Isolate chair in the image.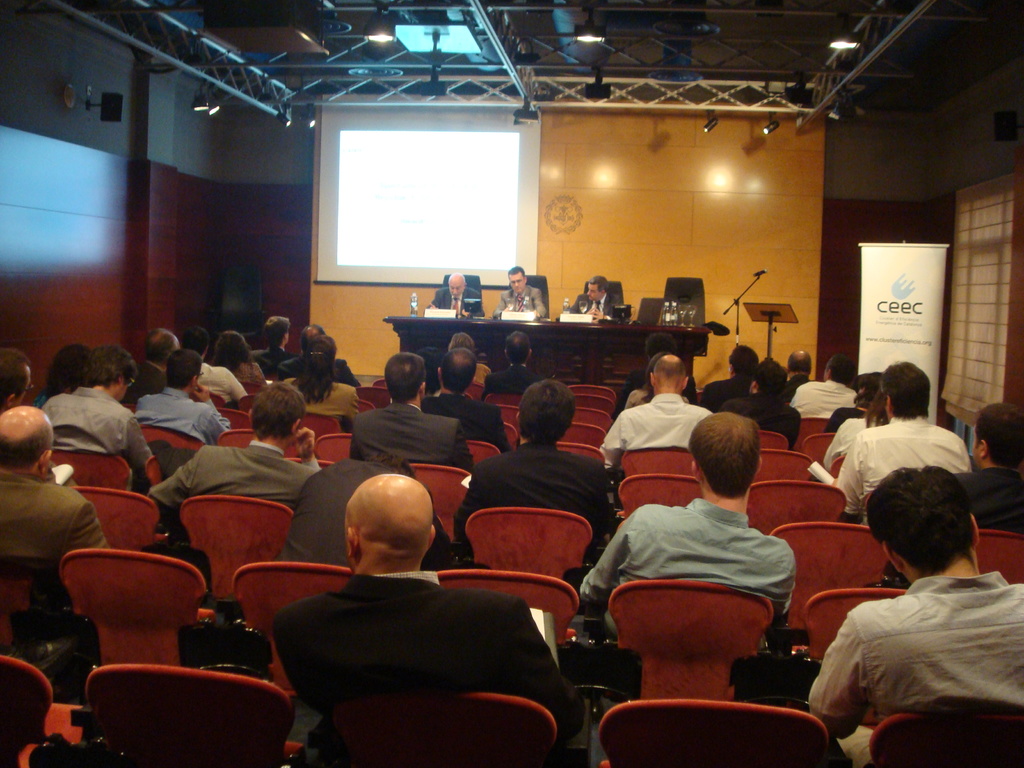
Isolated region: bbox=(596, 696, 847, 767).
